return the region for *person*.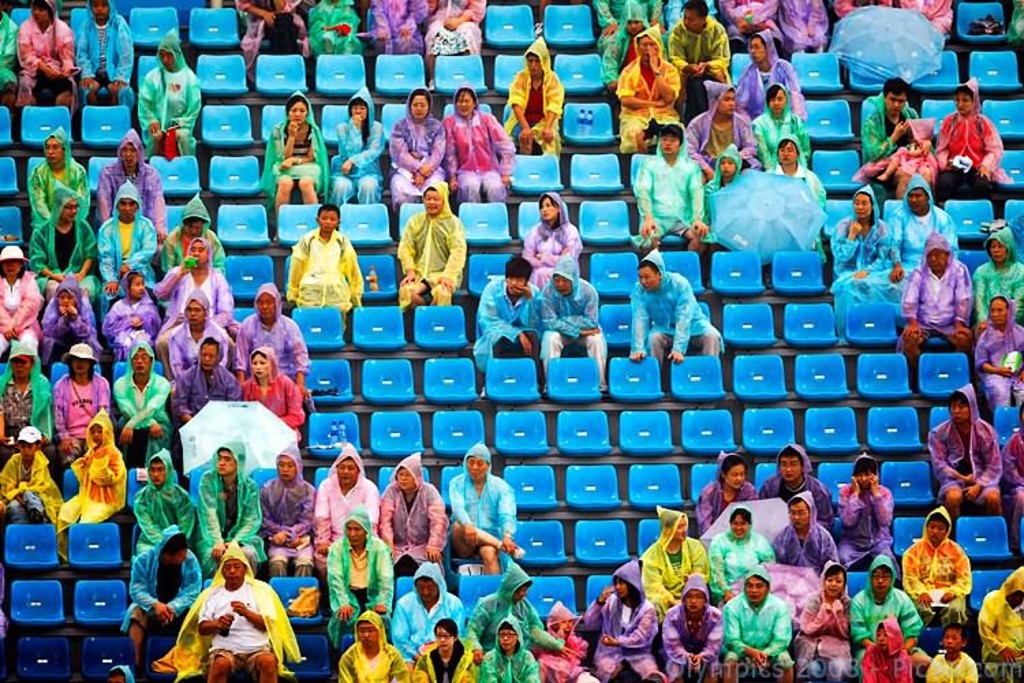
{"x1": 973, "y1": 566, "x2": 1023, "y2": 673}.
